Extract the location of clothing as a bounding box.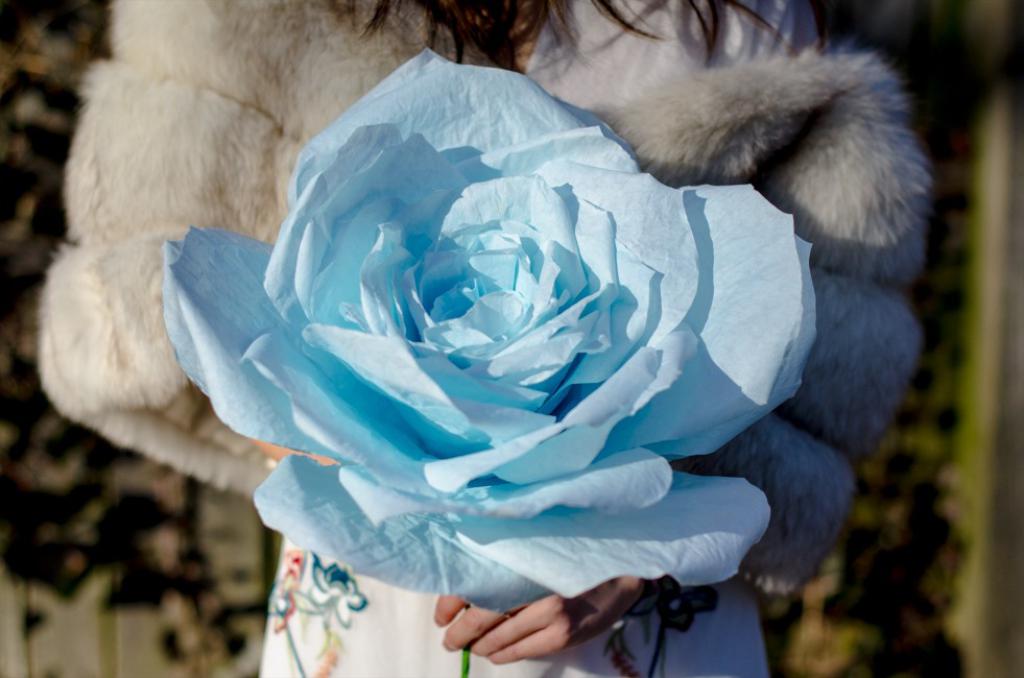
(28, 0, 933, 677).
